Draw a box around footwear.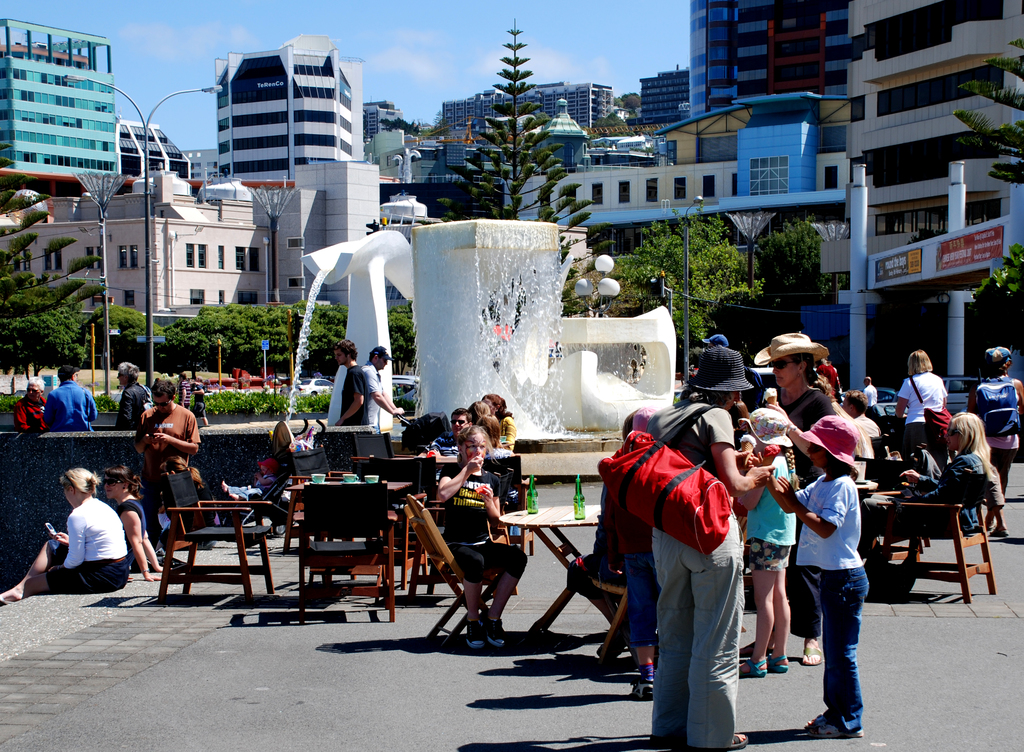
locate(982, 526, 993, 535).
